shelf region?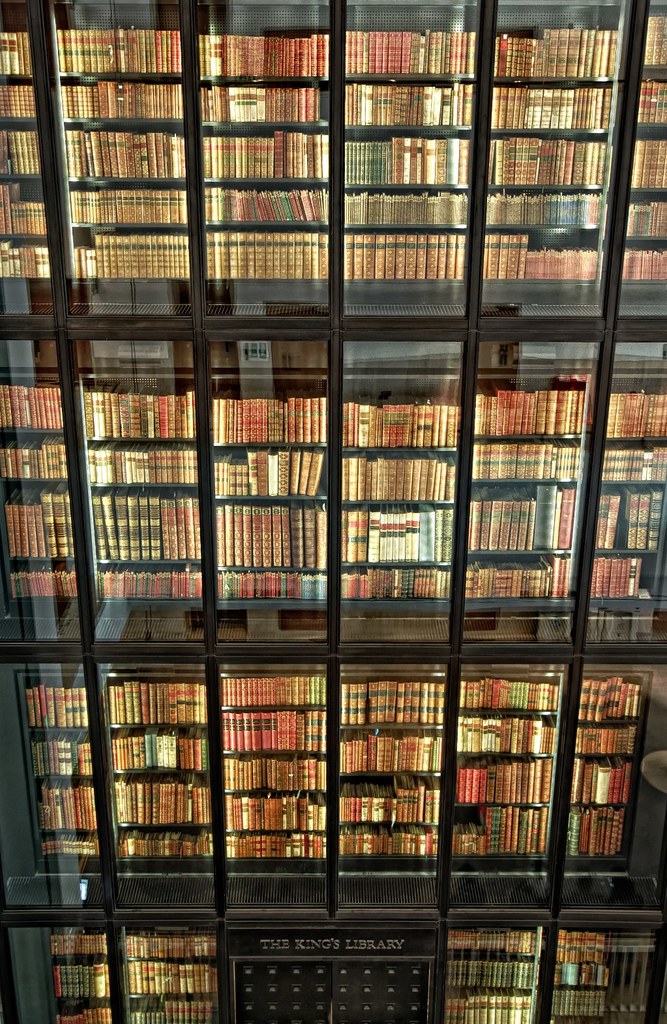
<bbox>95, 664, 216, 911</bbox>
